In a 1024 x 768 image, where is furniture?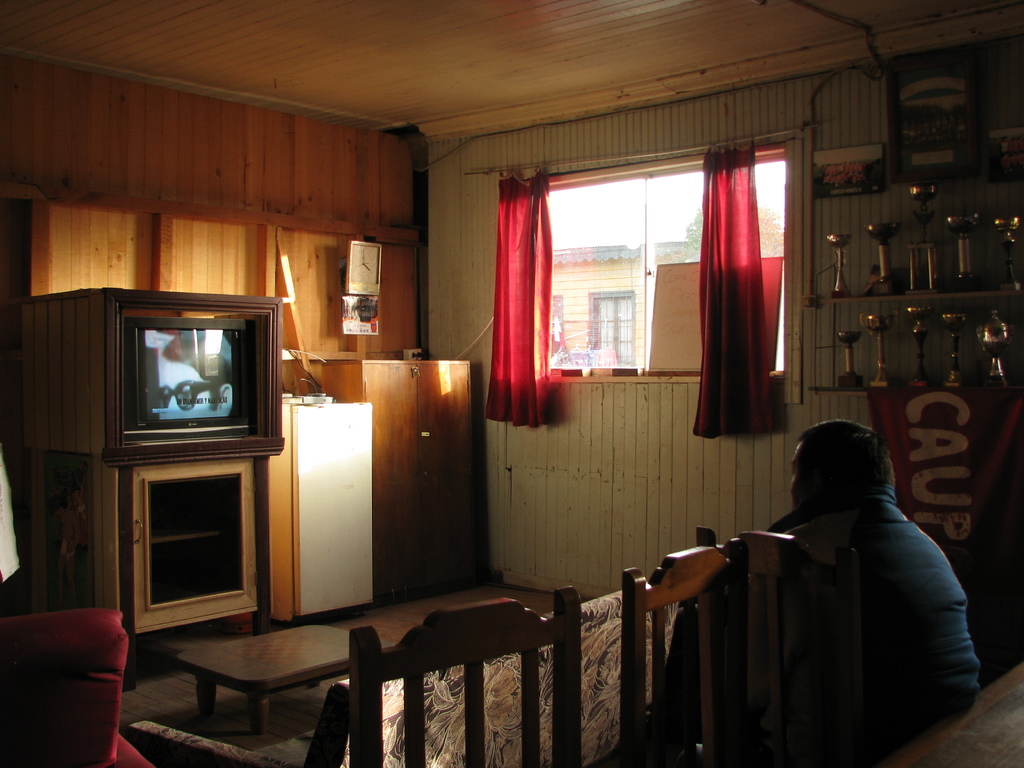
[left=0, top=610, right=151, bottom=767].
